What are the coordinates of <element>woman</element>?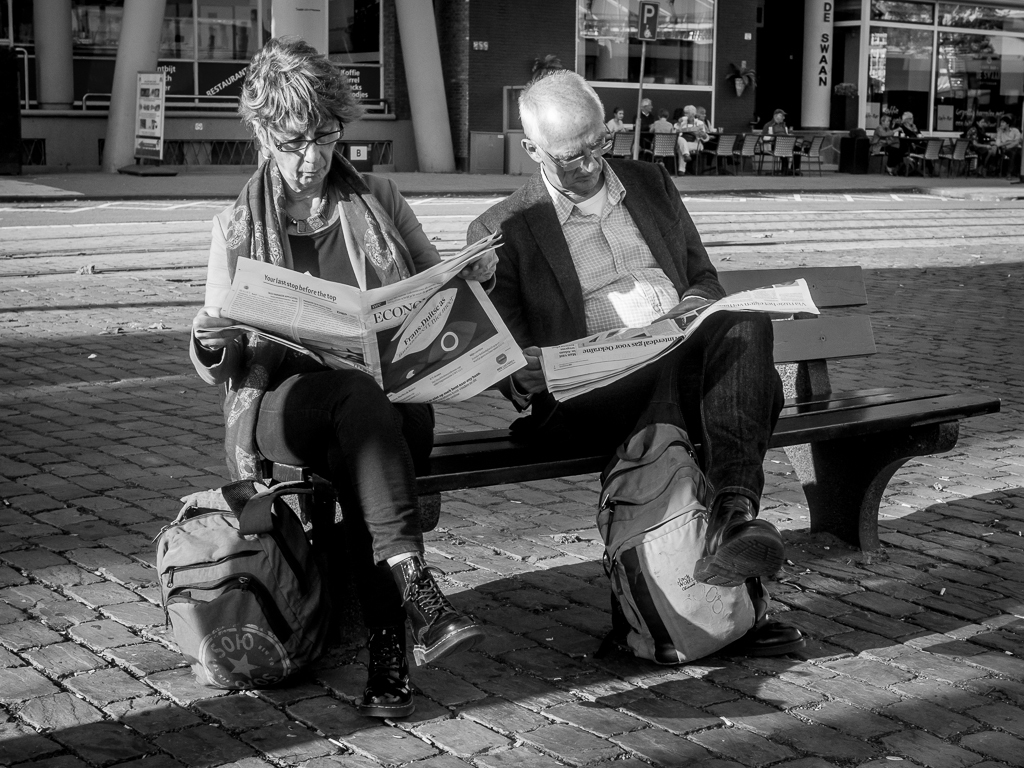
674 105 706 174.
